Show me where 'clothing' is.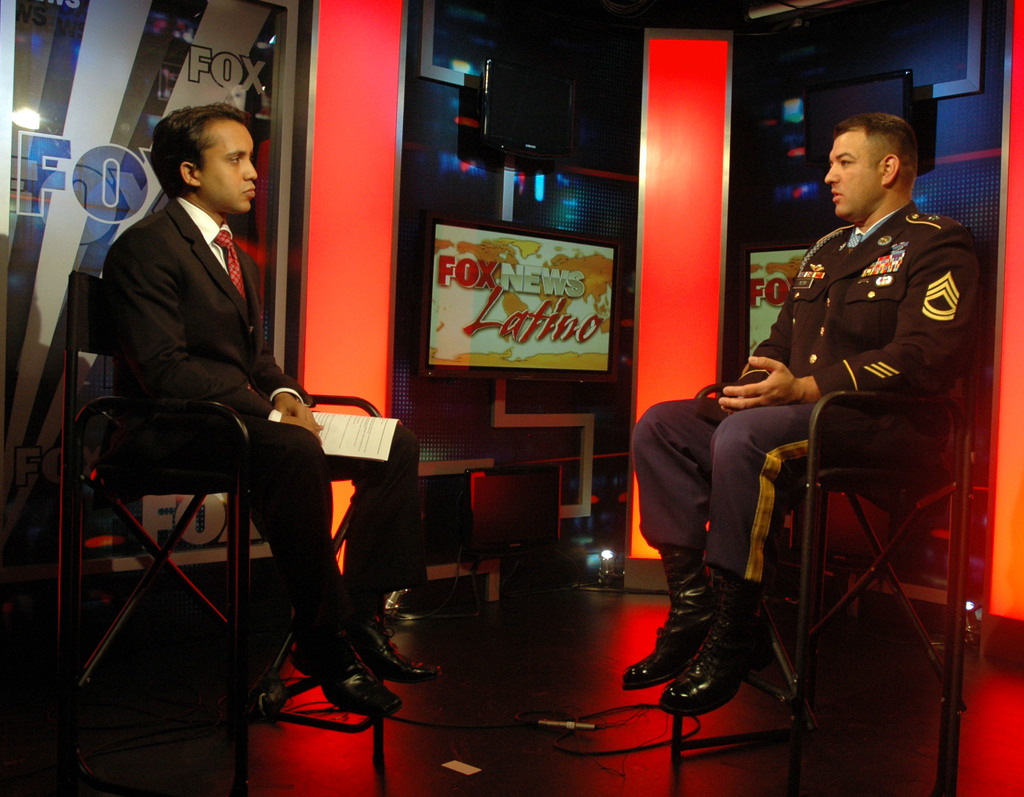
'clothing' is at {"left": 694, "top": 160, "right": 986, "bottom": 699}.
